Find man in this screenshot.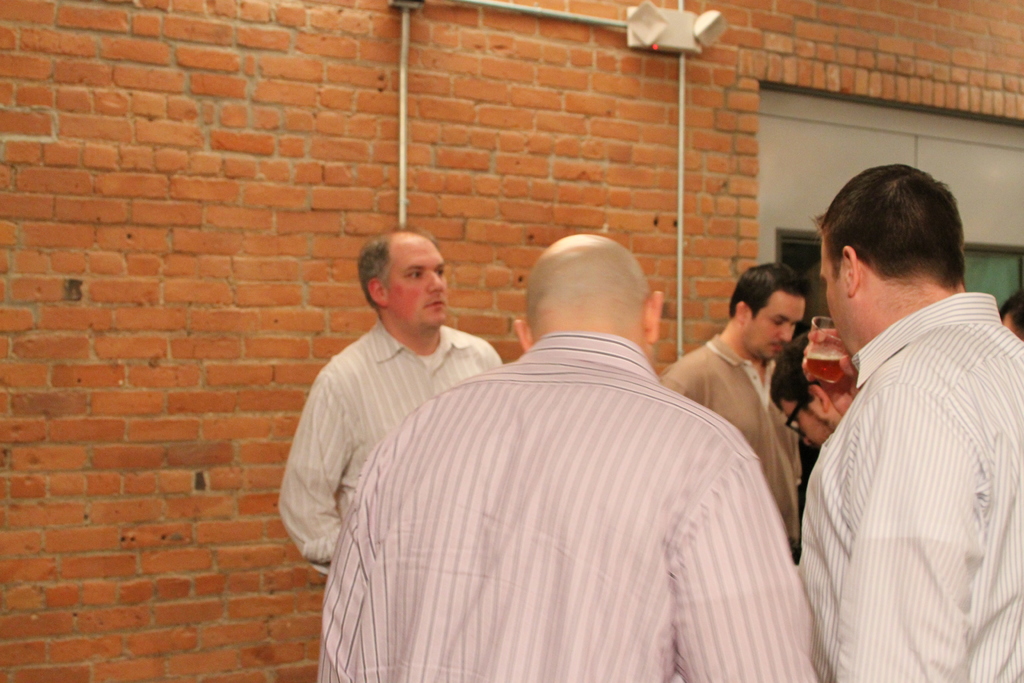
The bounding box for man is 795 162 1023 682.
